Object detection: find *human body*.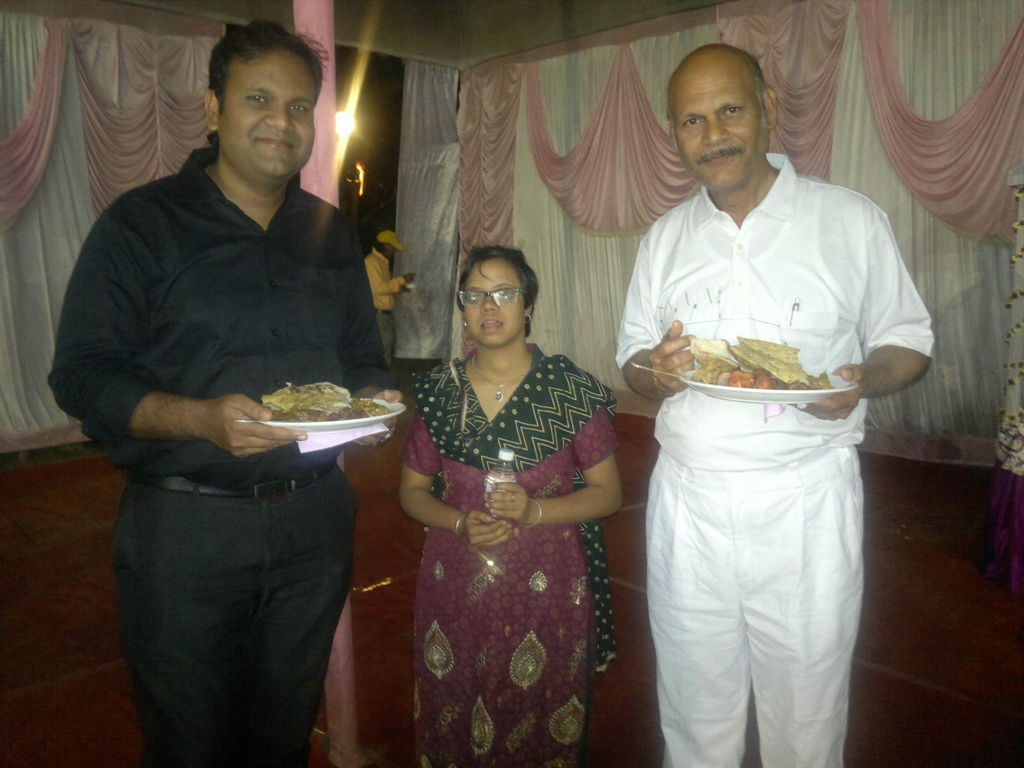
(x1=44, y1=147, x2=386, y2=767).
